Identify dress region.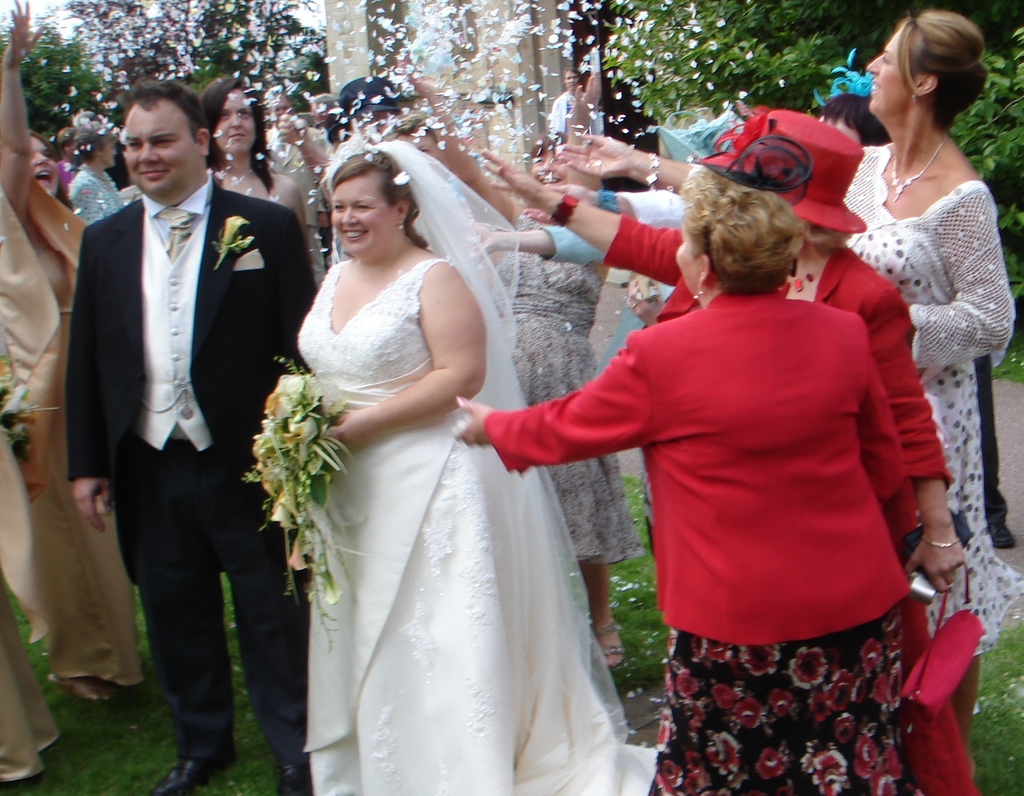
Region: {"left": 0, "top": 441, "right": 63, "bottom": 781}.
